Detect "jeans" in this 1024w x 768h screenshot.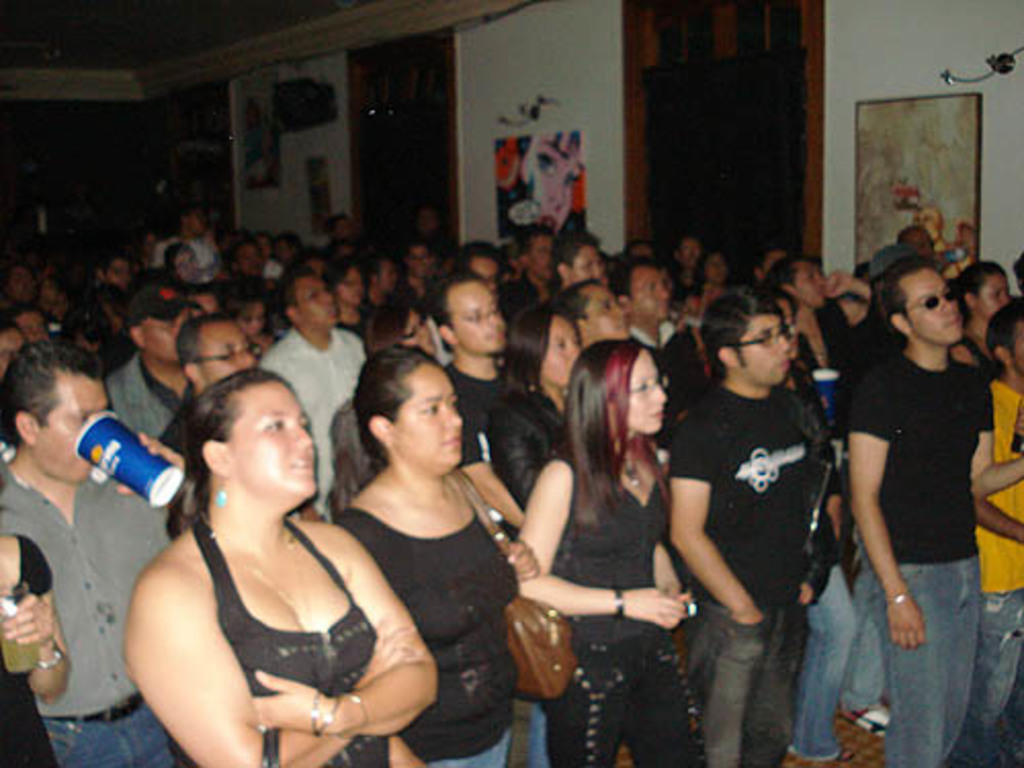
Detection: [left=526, top=702, right=551, bottom=766].
